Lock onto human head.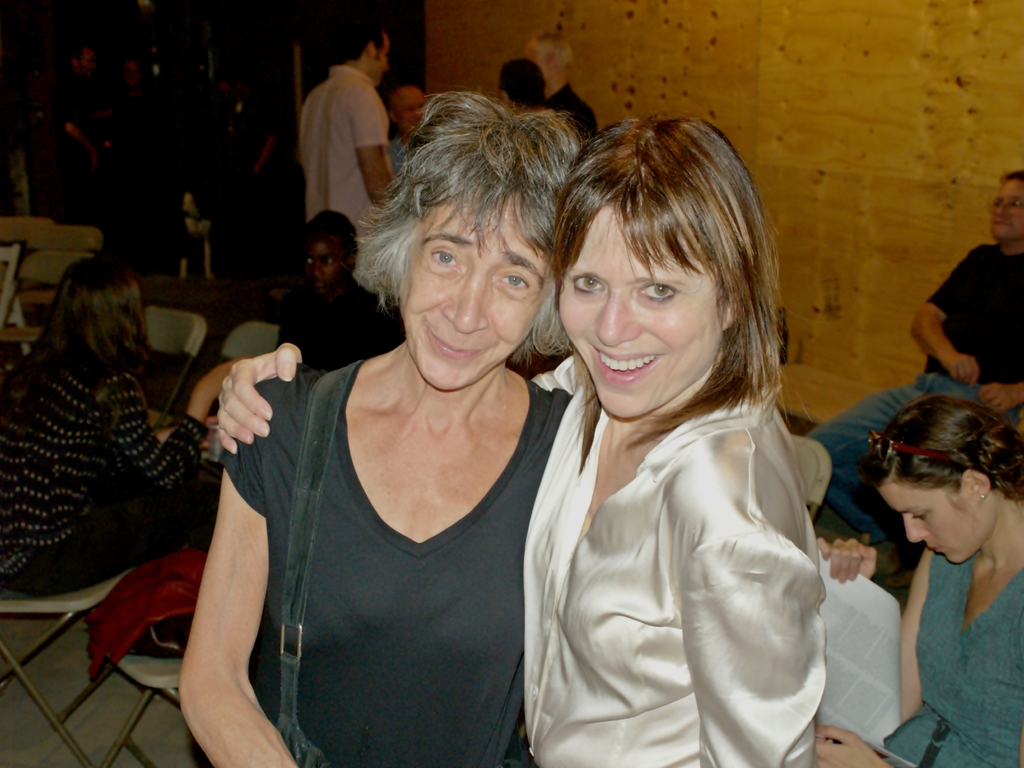
Locked: box(524, 30, 571, 87).
